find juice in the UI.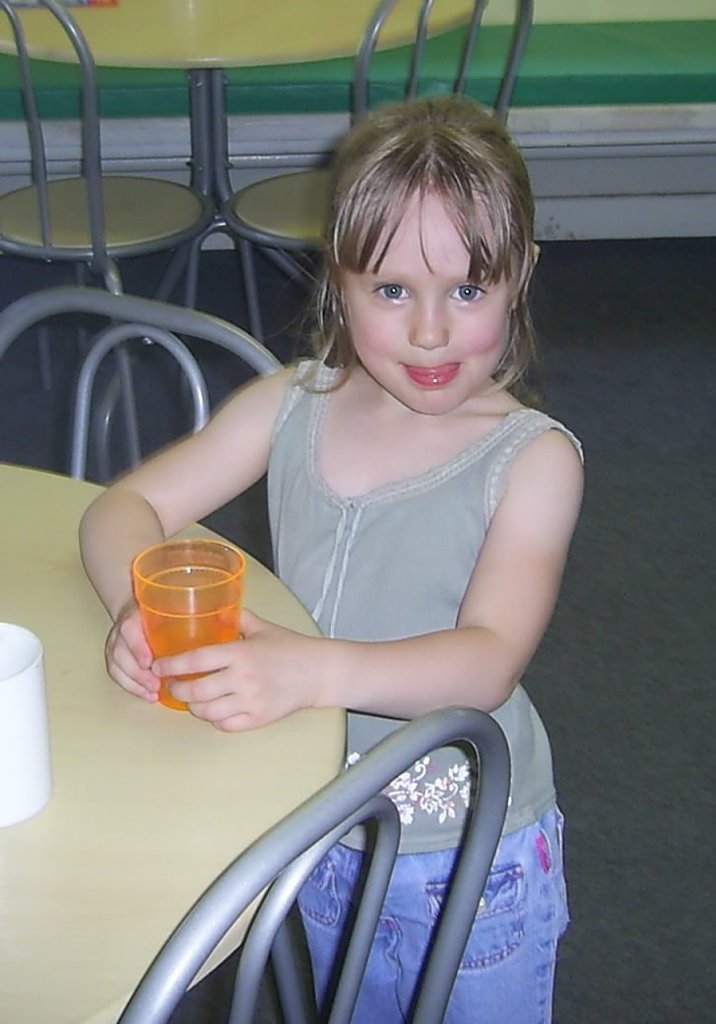
UI element at select_region(128, 564, 247, 707).
